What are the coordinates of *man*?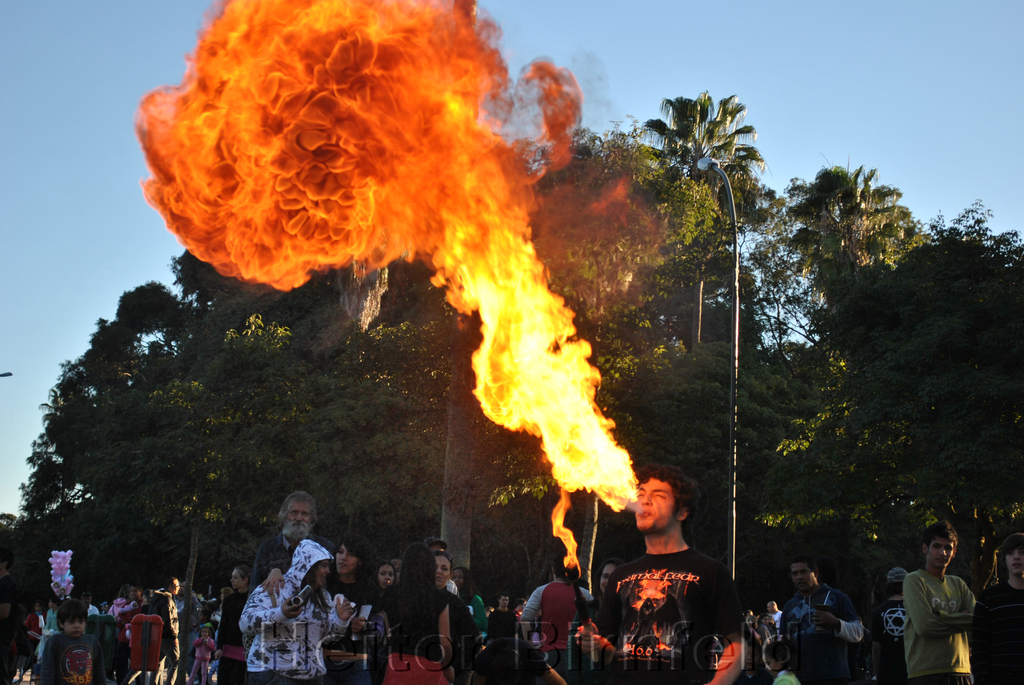
bbox=(147, 576, 181, 684).
